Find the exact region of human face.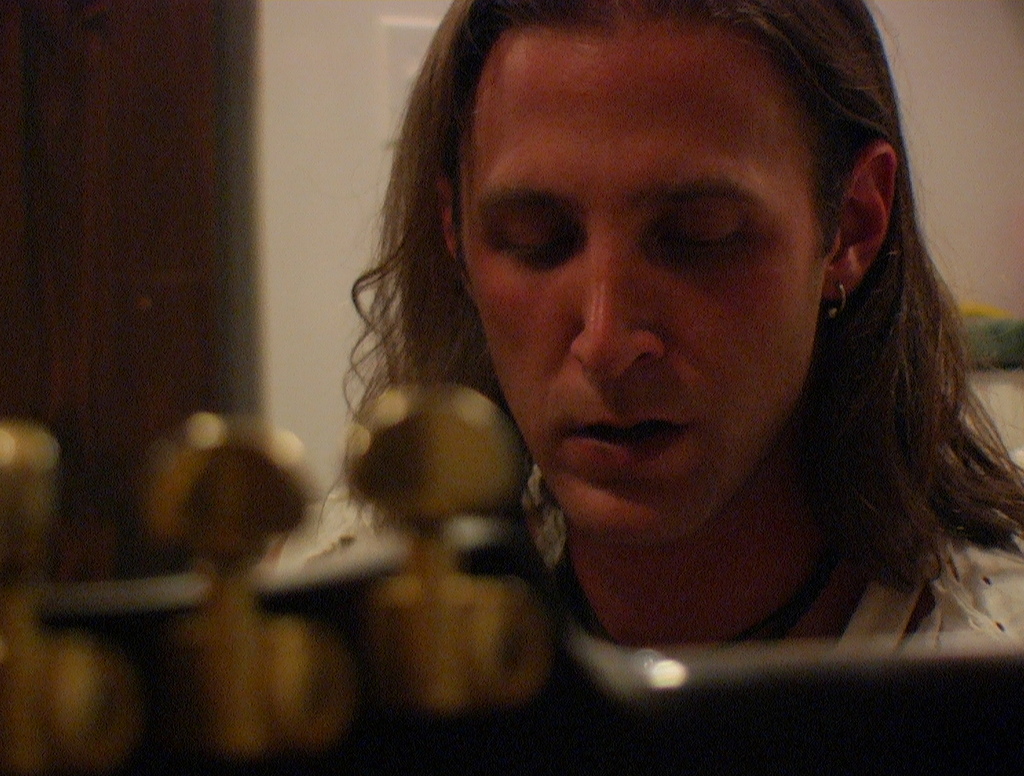
Exact region: <region>458, 27, 843, 549</region>.
